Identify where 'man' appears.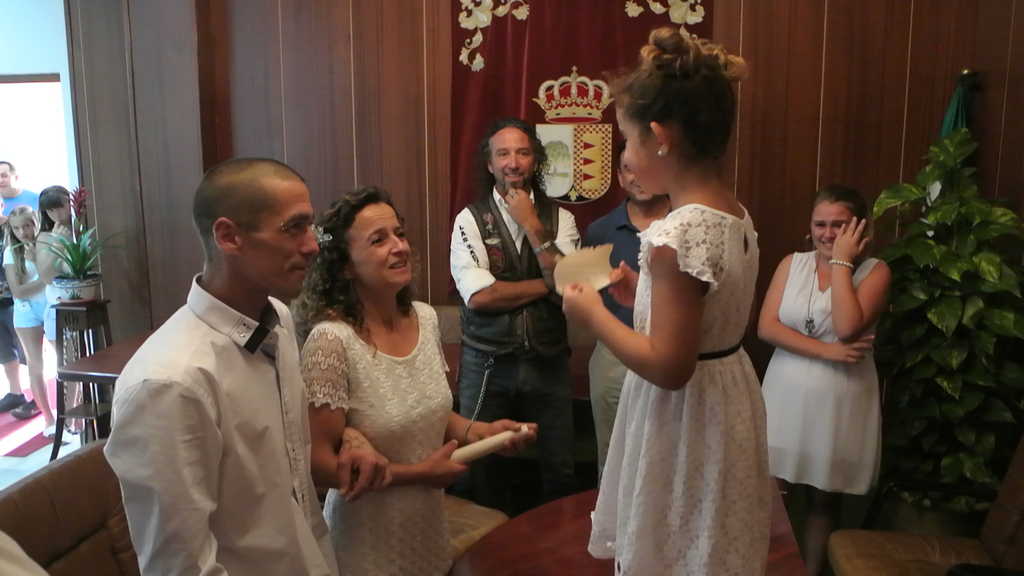
Appears at rect(454, 113, 582, 518).
